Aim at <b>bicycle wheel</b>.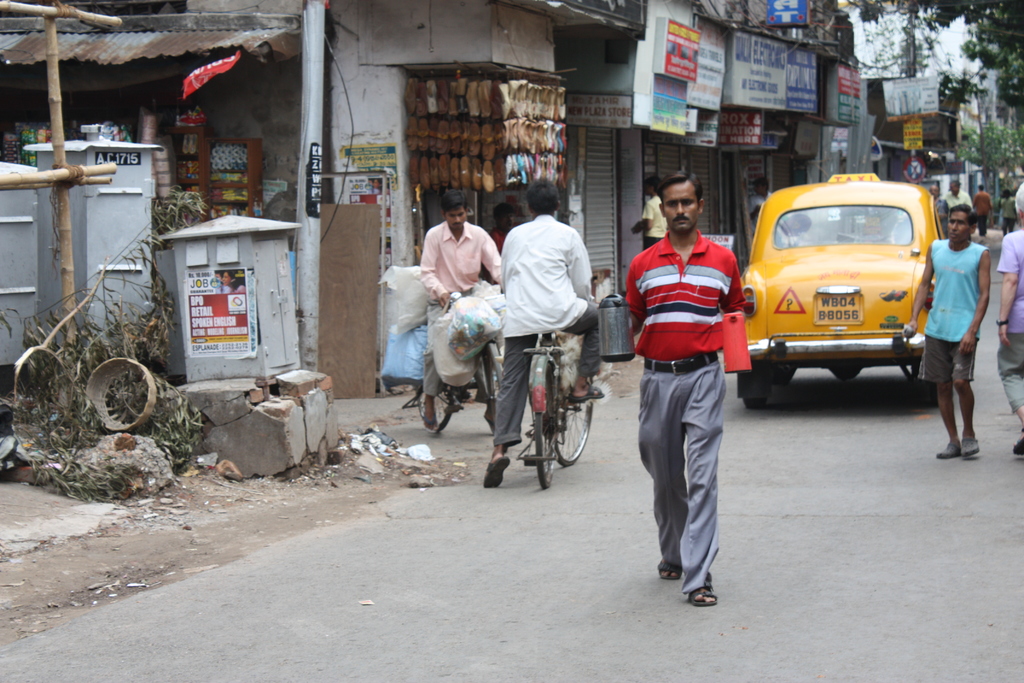
Aimed at bbox=[556, 342, 604, 473].
